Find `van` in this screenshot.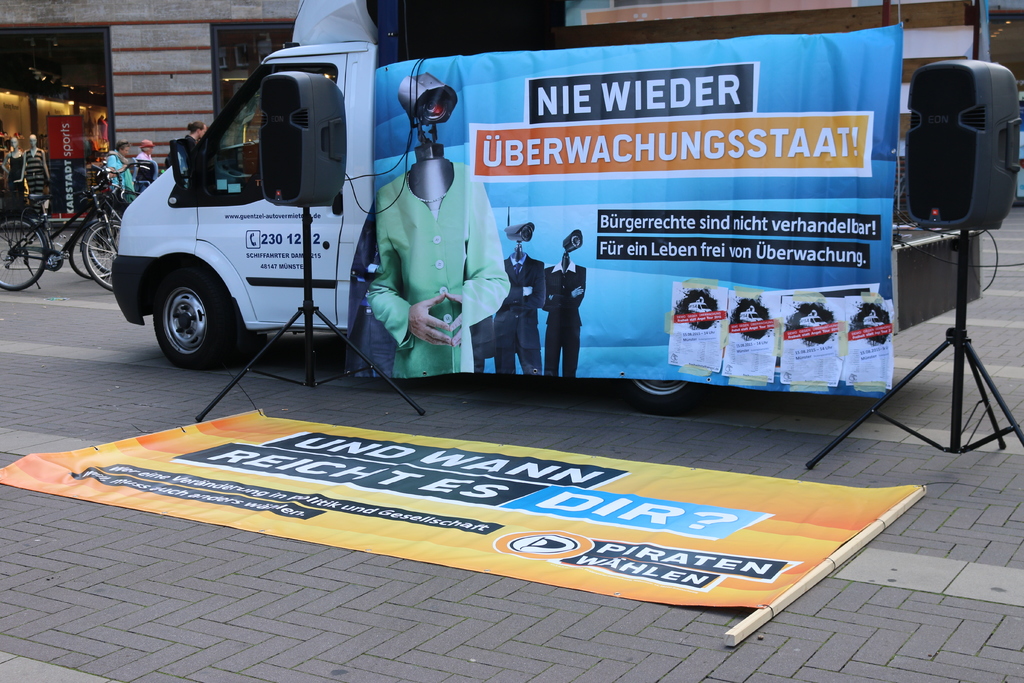
The bounding box for `van` is left=109, top=0, right=991, bottom=418.
